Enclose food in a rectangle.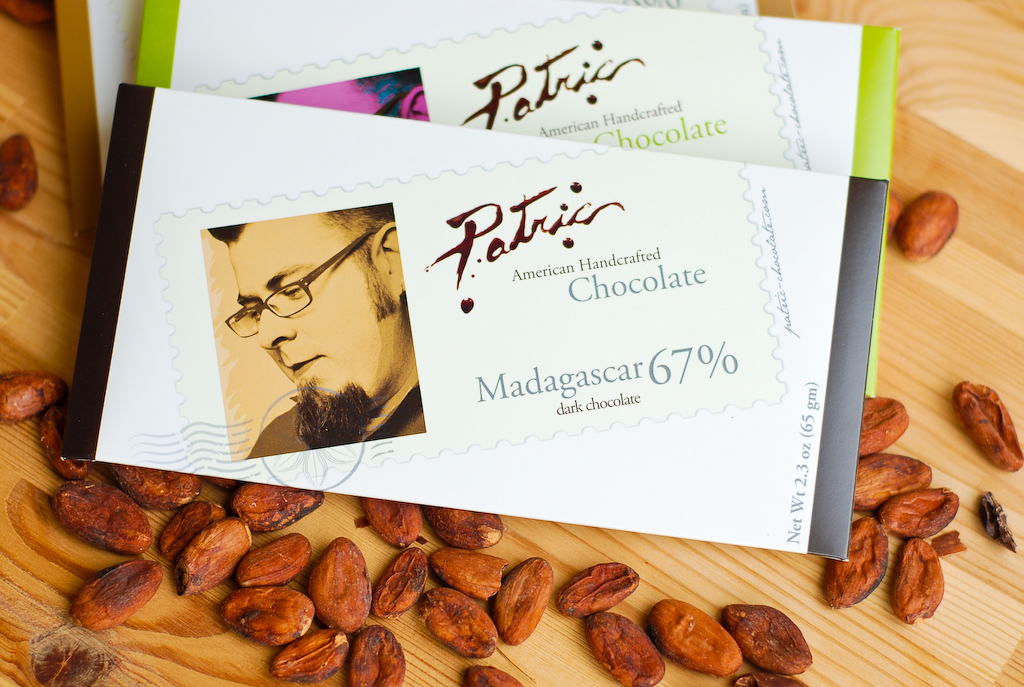
(left=71, top=556, right=167, bottom=640).
